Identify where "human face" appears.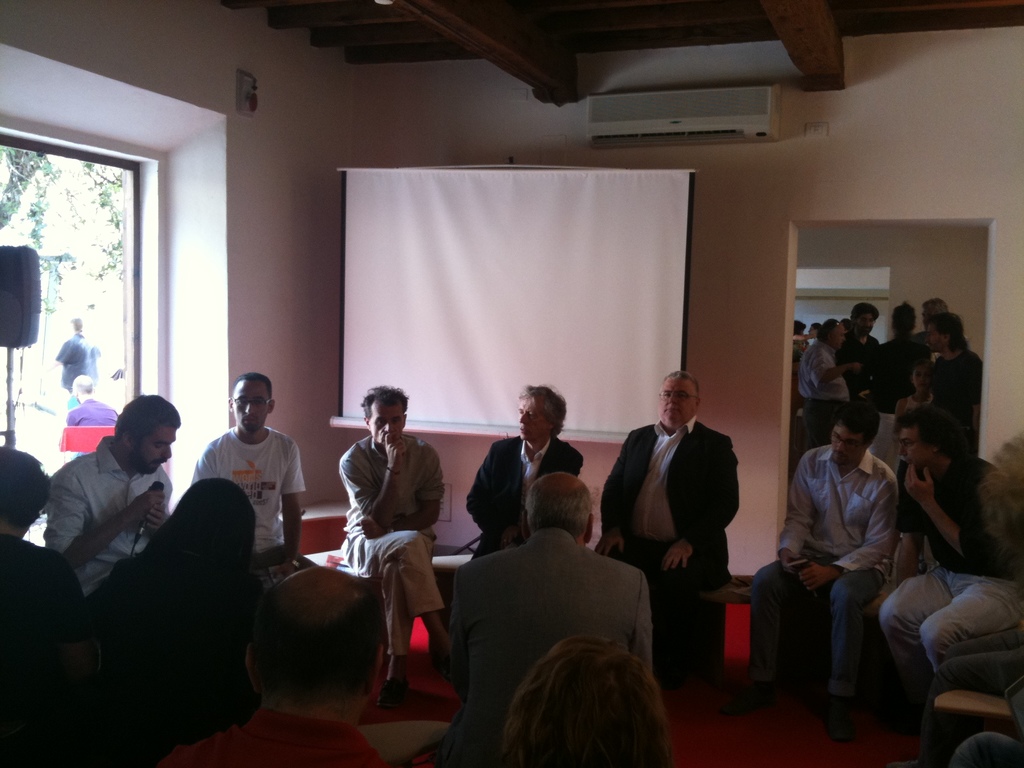
Appears at [856,314,874,333].
